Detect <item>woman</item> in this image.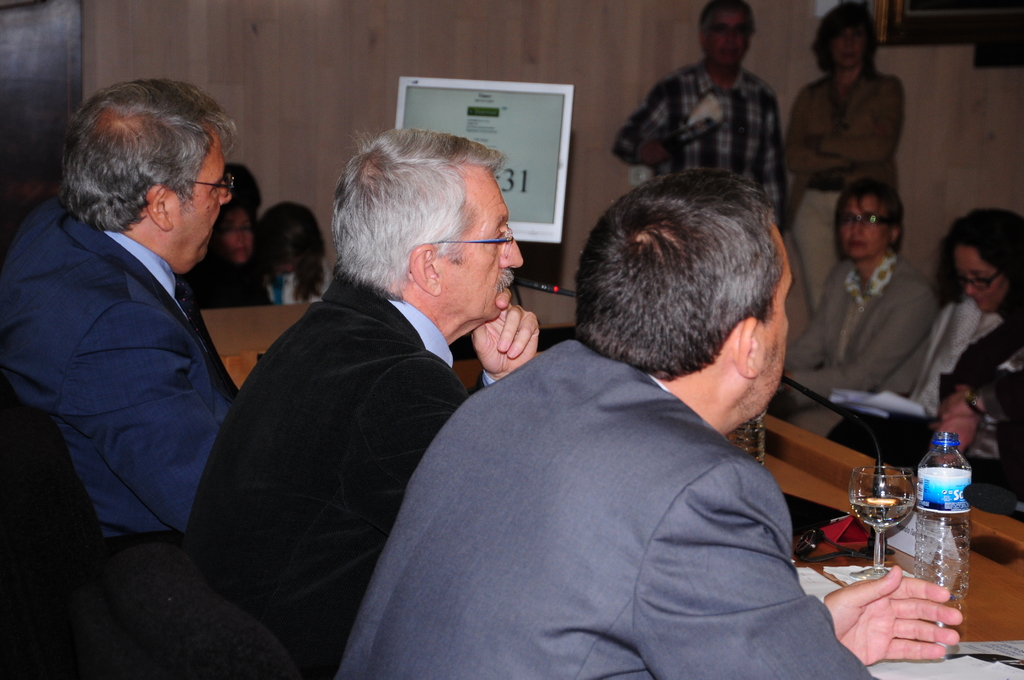
Detection: <bbox>248, 194, 334, 304</bbox>.
